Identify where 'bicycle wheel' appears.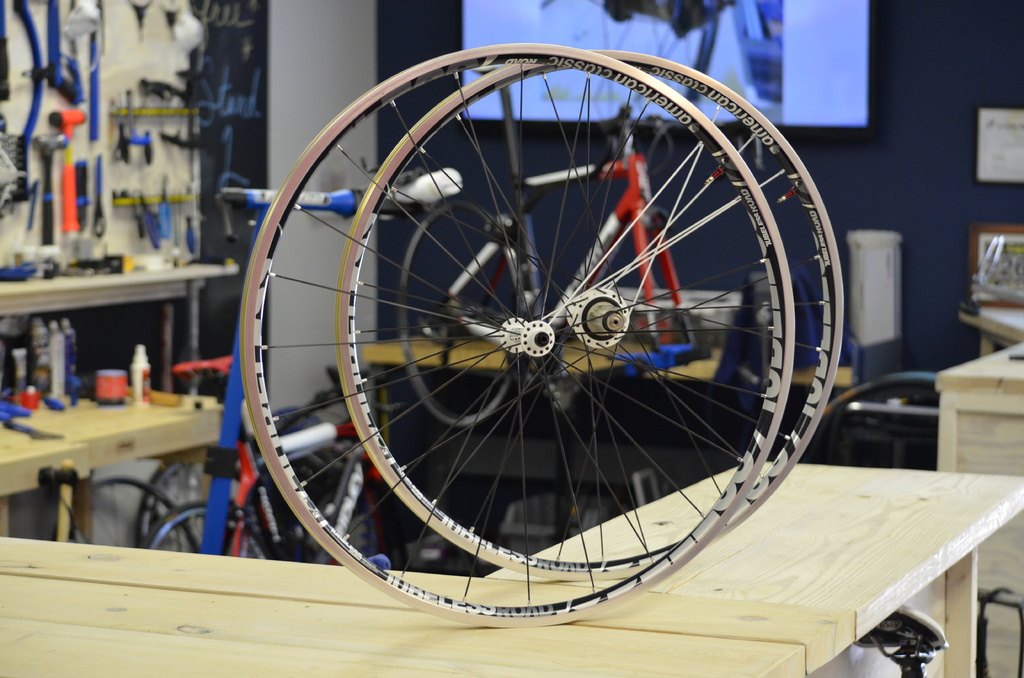
Appears at select_region(396, 198, 521, 424).
